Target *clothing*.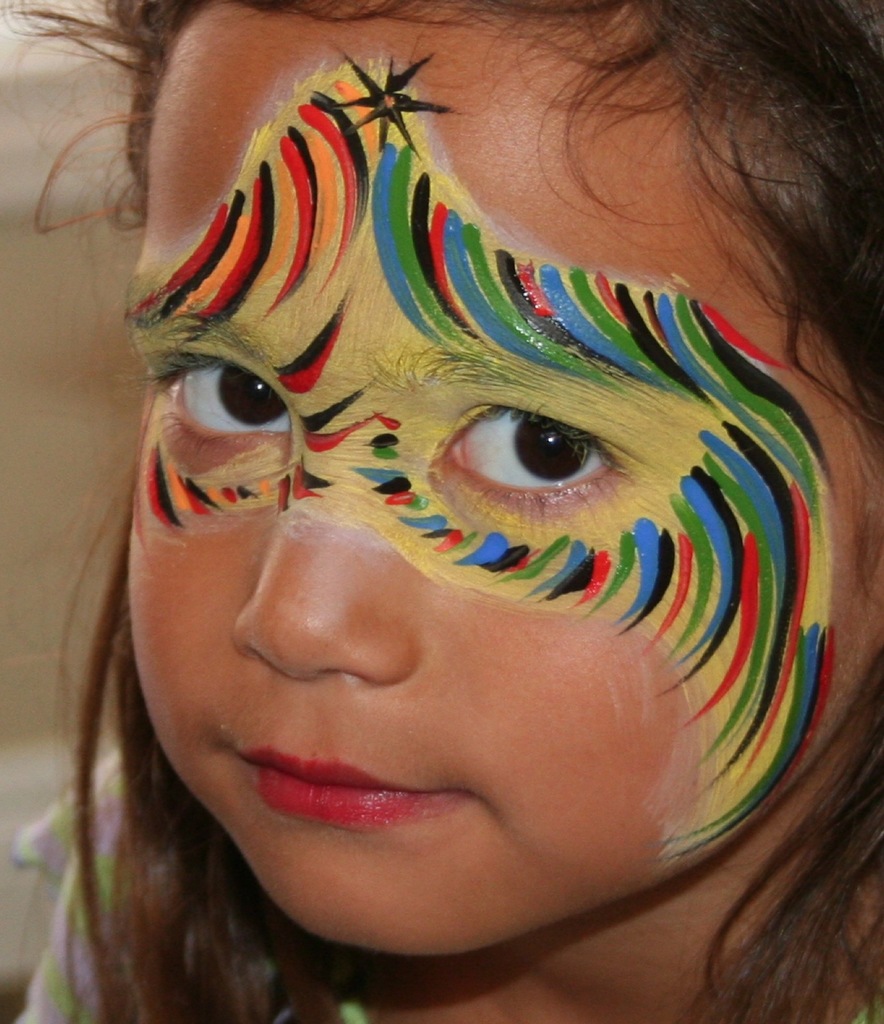
Target region: x1=5 y1=748 x2=883 y2=1023.
